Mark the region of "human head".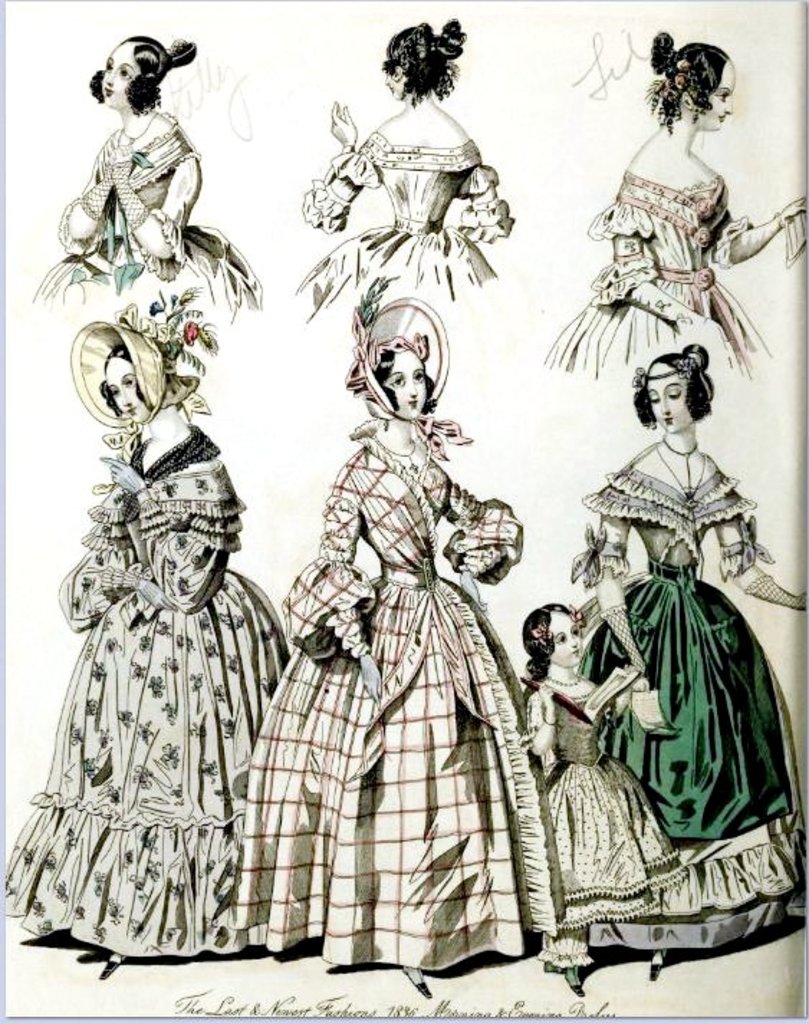
Region: <box>63,319,195,431</box>.
